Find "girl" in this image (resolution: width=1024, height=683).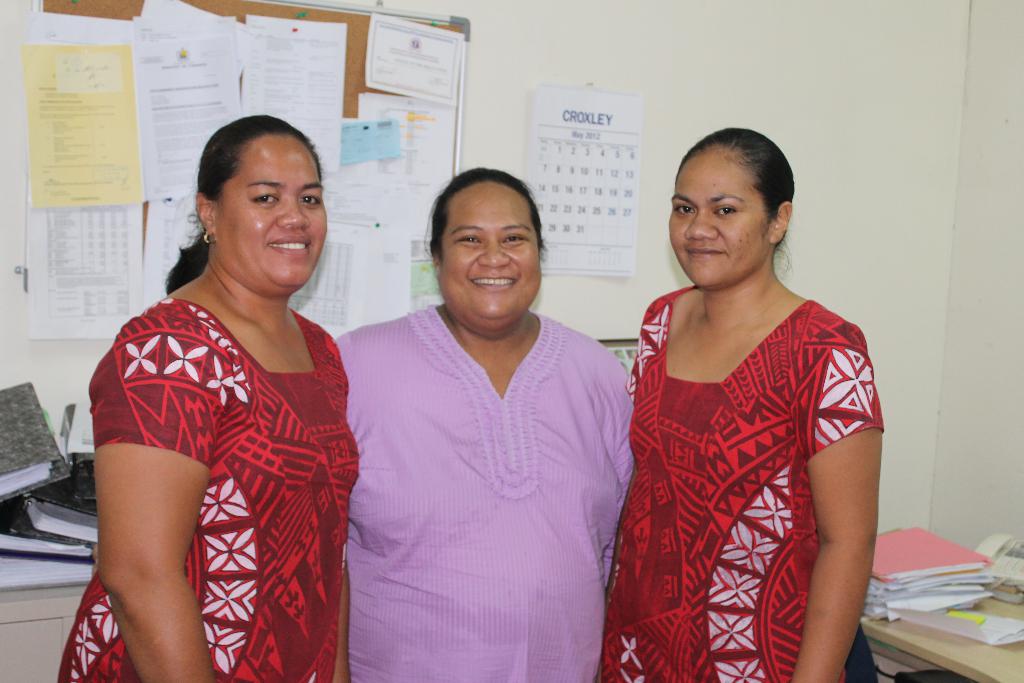
<bbox>591, 125, 881, 682</bbox>.
